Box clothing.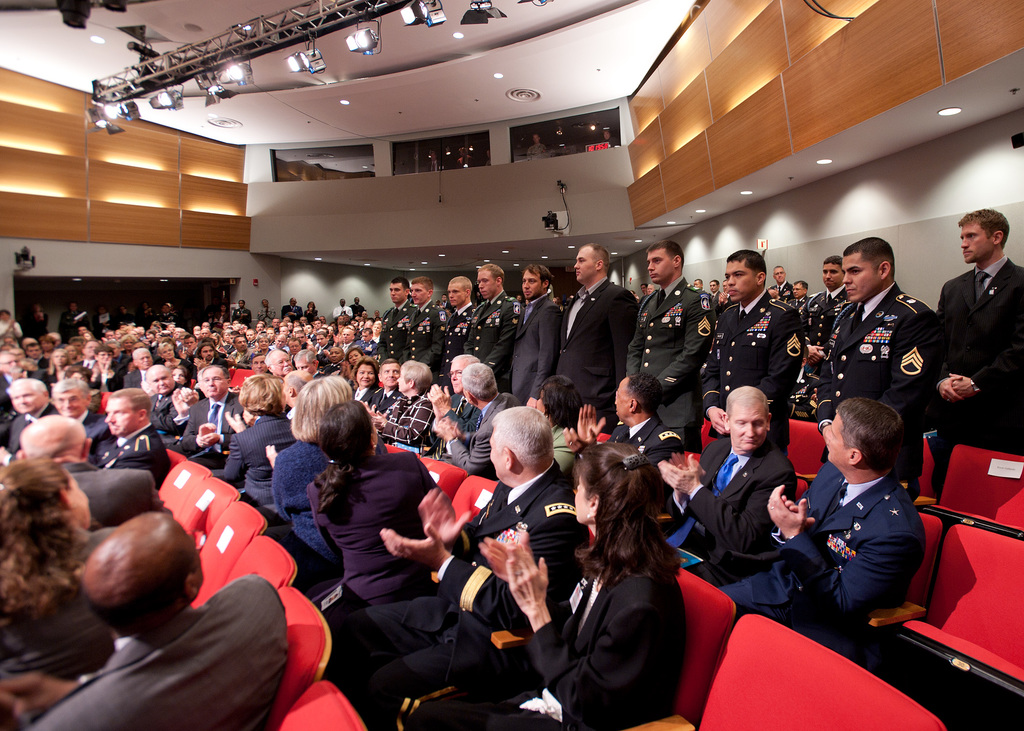
403/299/448/384.
